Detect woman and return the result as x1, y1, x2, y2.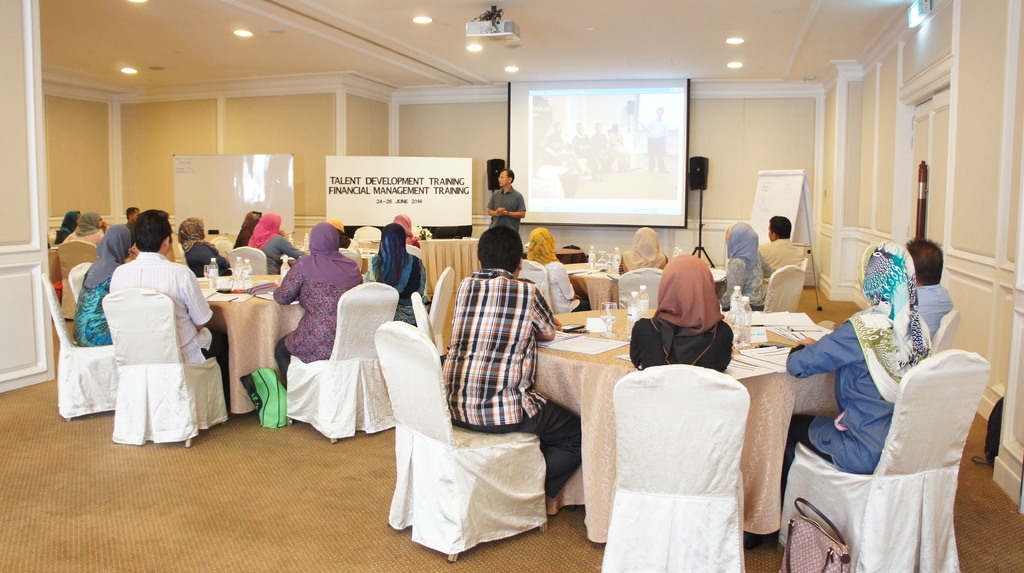
66, 213, 111, 244.
